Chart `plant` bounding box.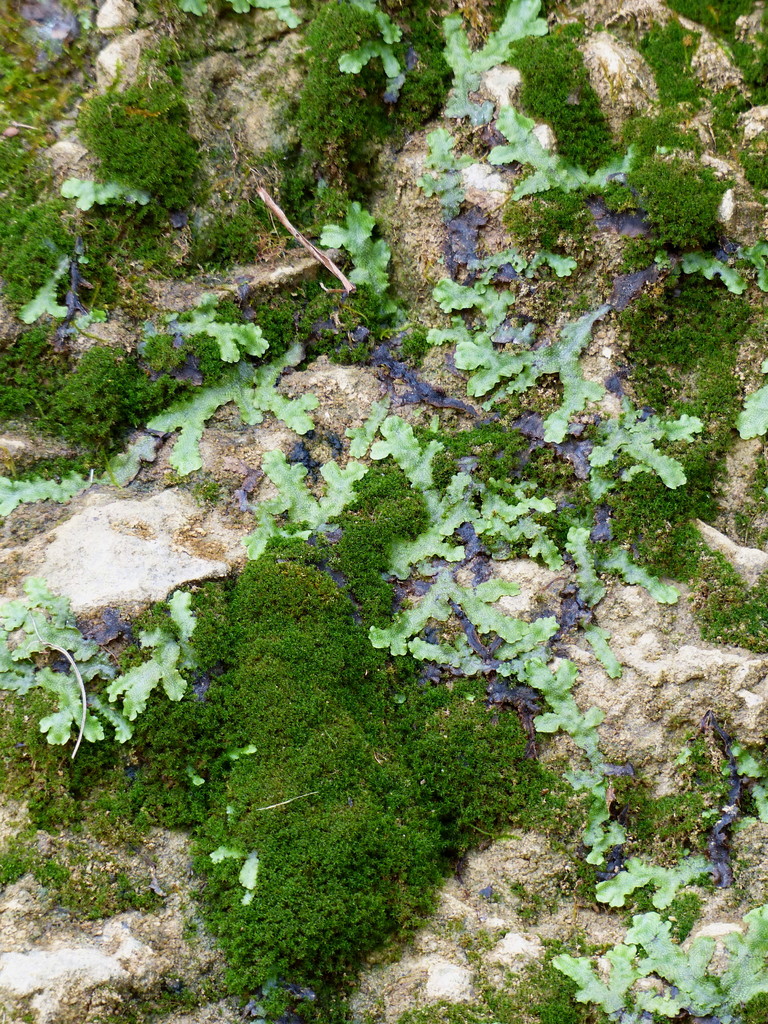
Charted: l=623, t=910, r=726, b=1022.
